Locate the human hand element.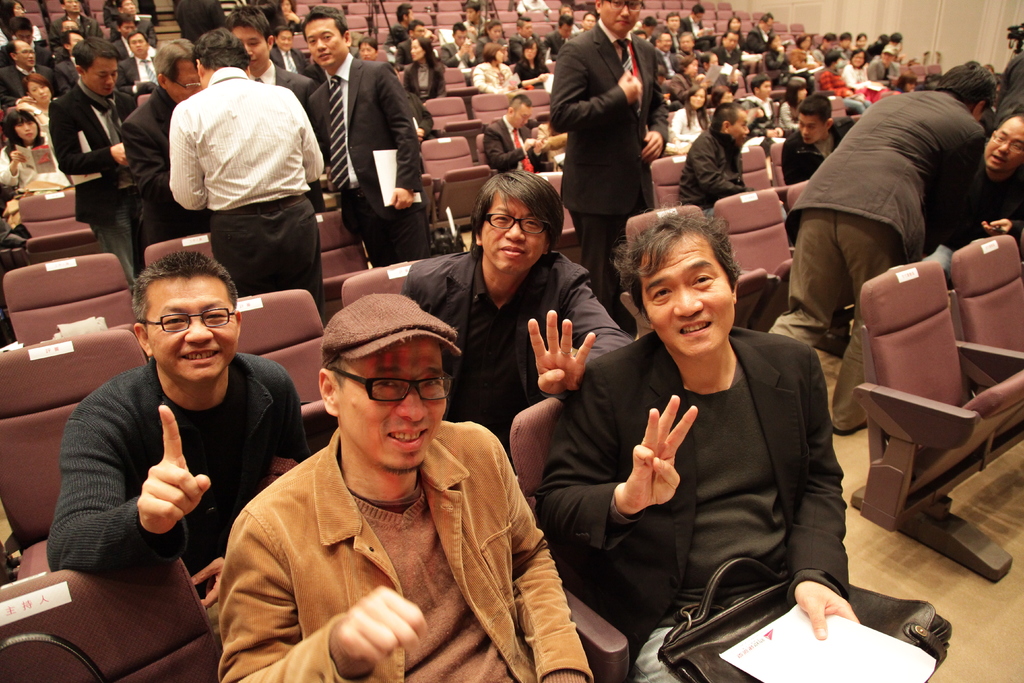
Element bbox: BBox(794, 582, 861, 642).
